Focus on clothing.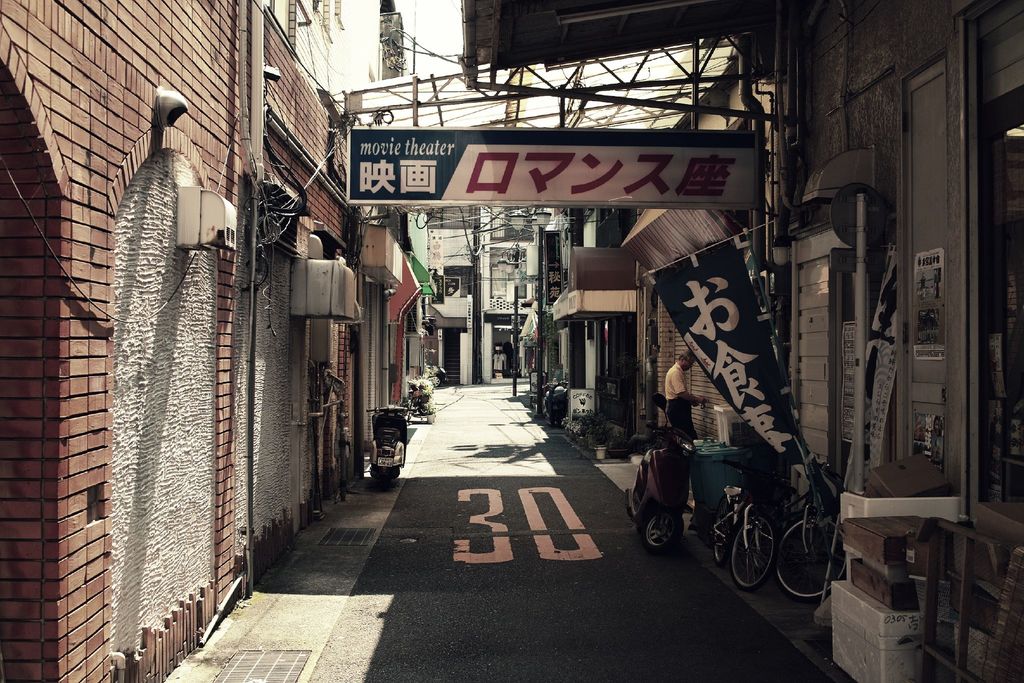
Focused at box=[664, 361, 692, 444].
